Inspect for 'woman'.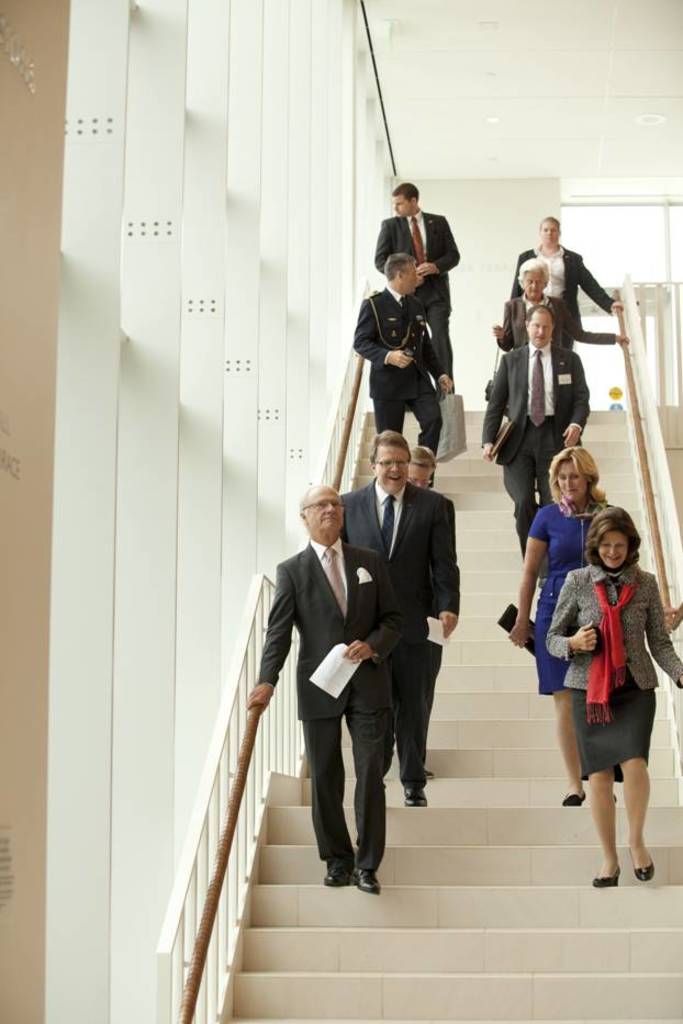
Inspection: l=486, t=259, r=630, b=351.
